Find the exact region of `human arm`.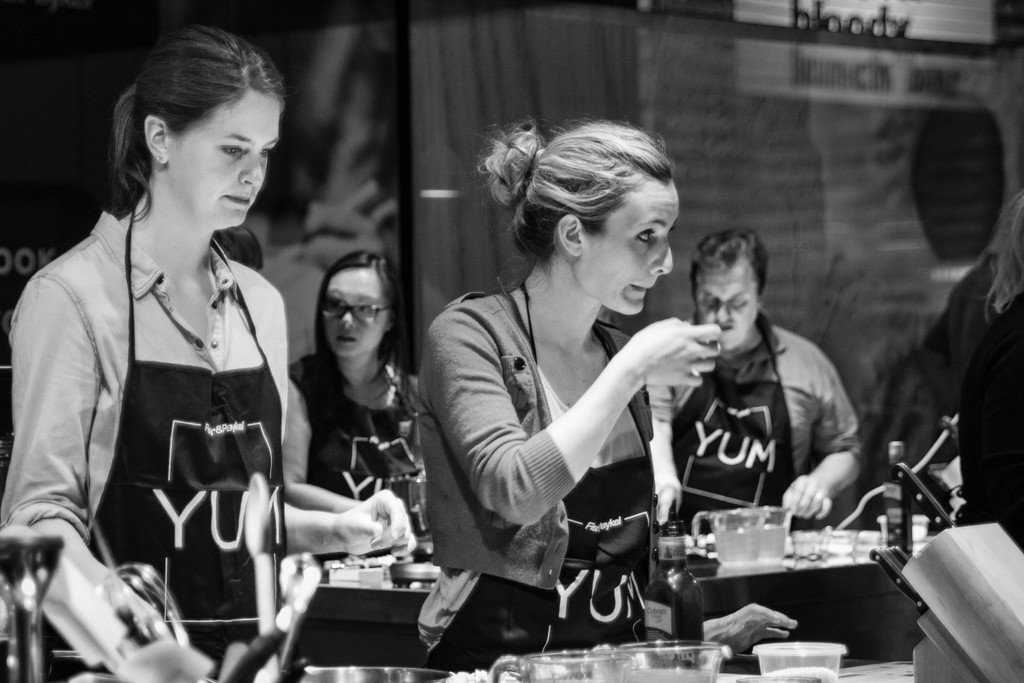
Exact region: bbox=[280, 490, 422, 555].
